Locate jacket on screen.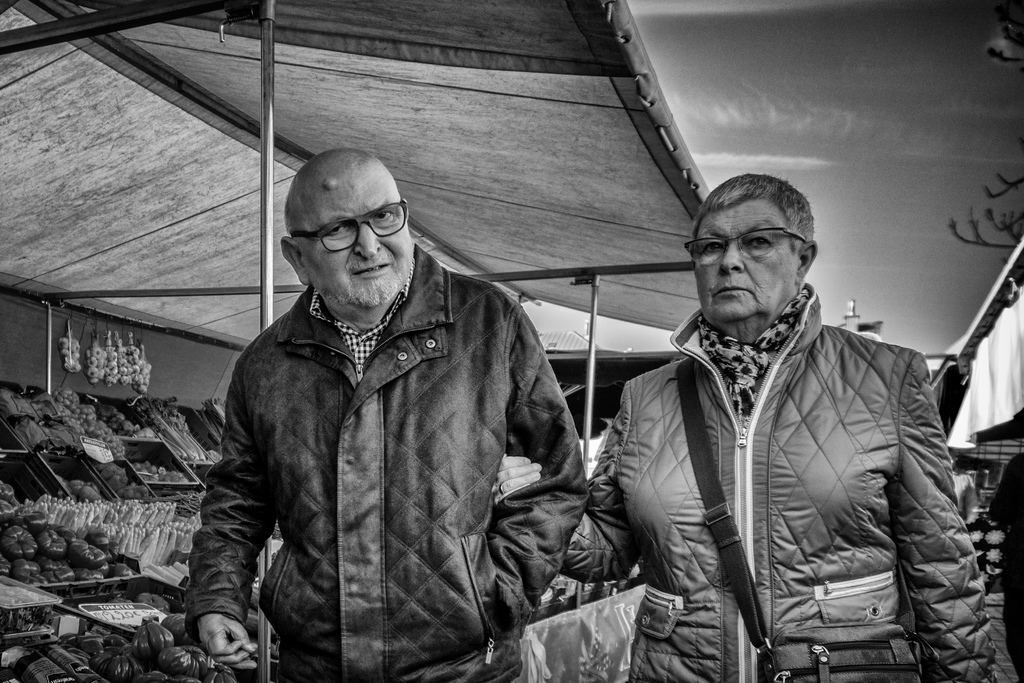
On screen at [186, 181, 593, 664].
